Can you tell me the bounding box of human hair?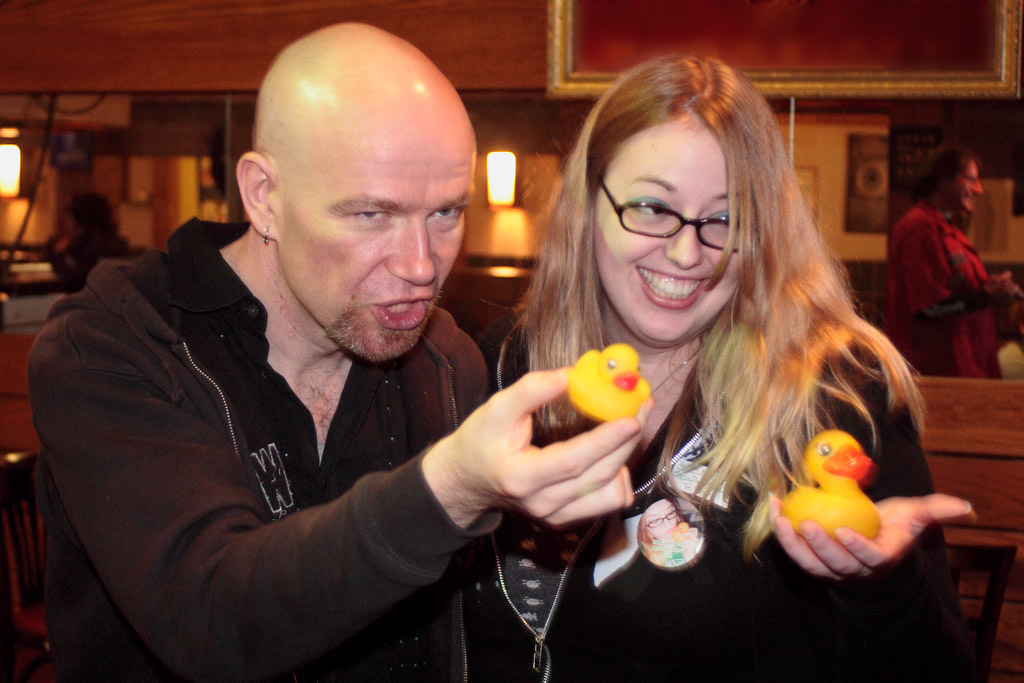
[516,38,905,588].
